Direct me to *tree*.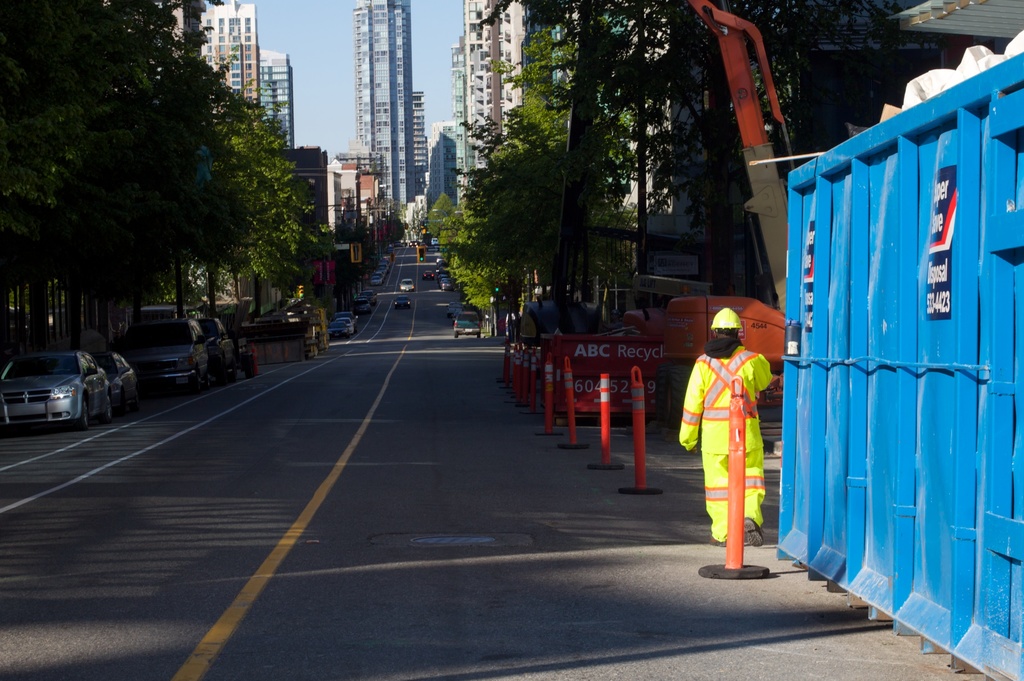
Direction: crop(199, 77, 320, 330).
